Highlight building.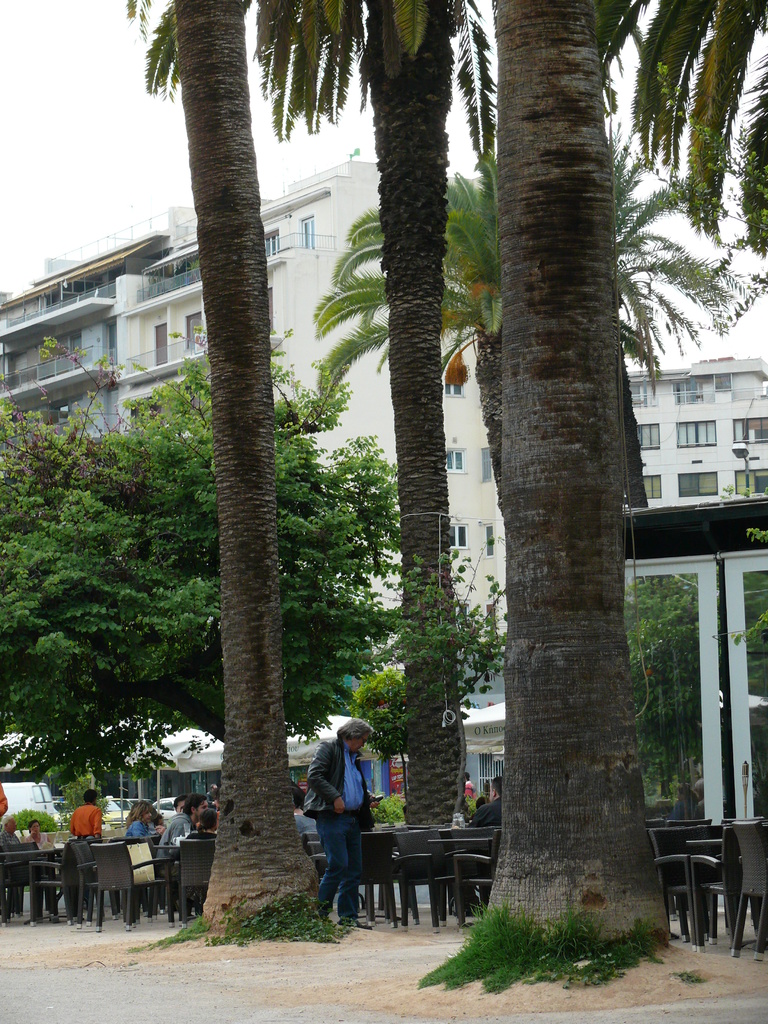
Highlighted region: {"x1": 0, "y1": 198, "x2": 198, "y2": 461}.
